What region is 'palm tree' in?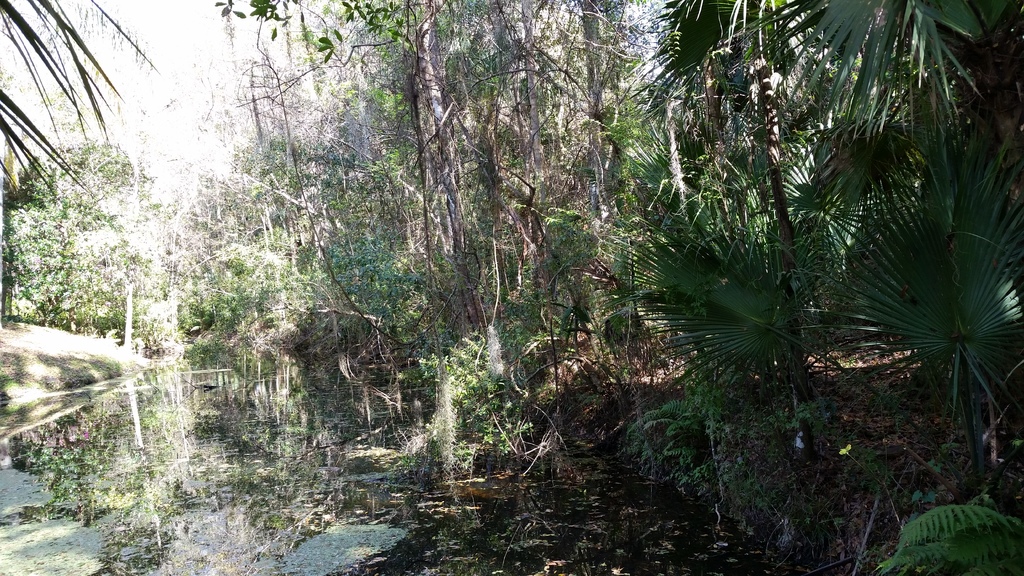
<bbox>0, 0, 164, 222</bbox>.
